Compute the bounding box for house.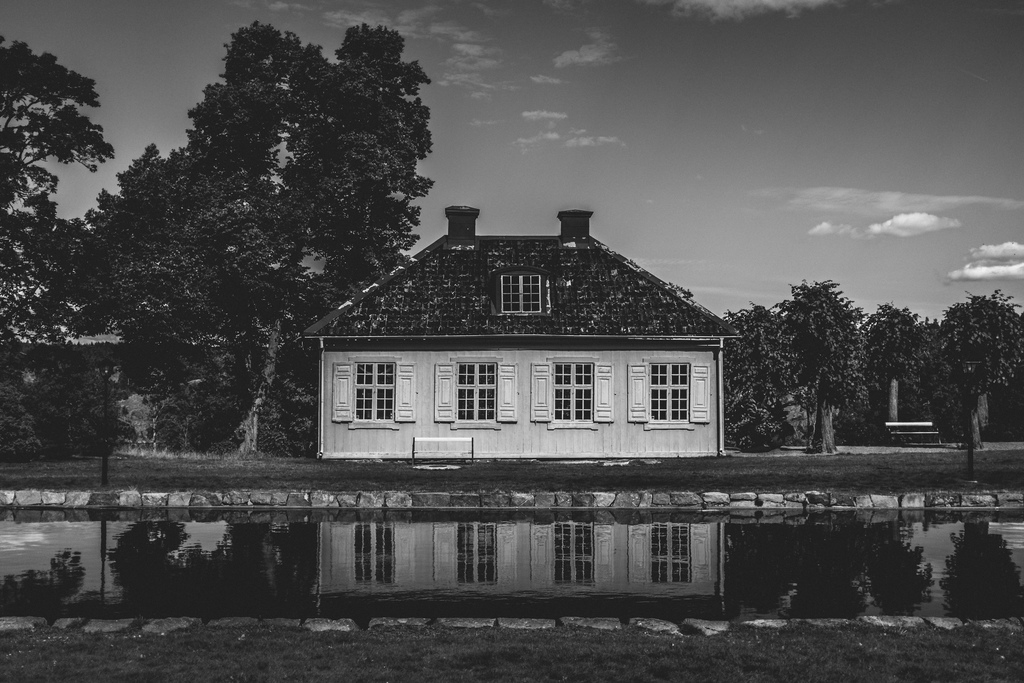
region(294, 210, 760, 506).
